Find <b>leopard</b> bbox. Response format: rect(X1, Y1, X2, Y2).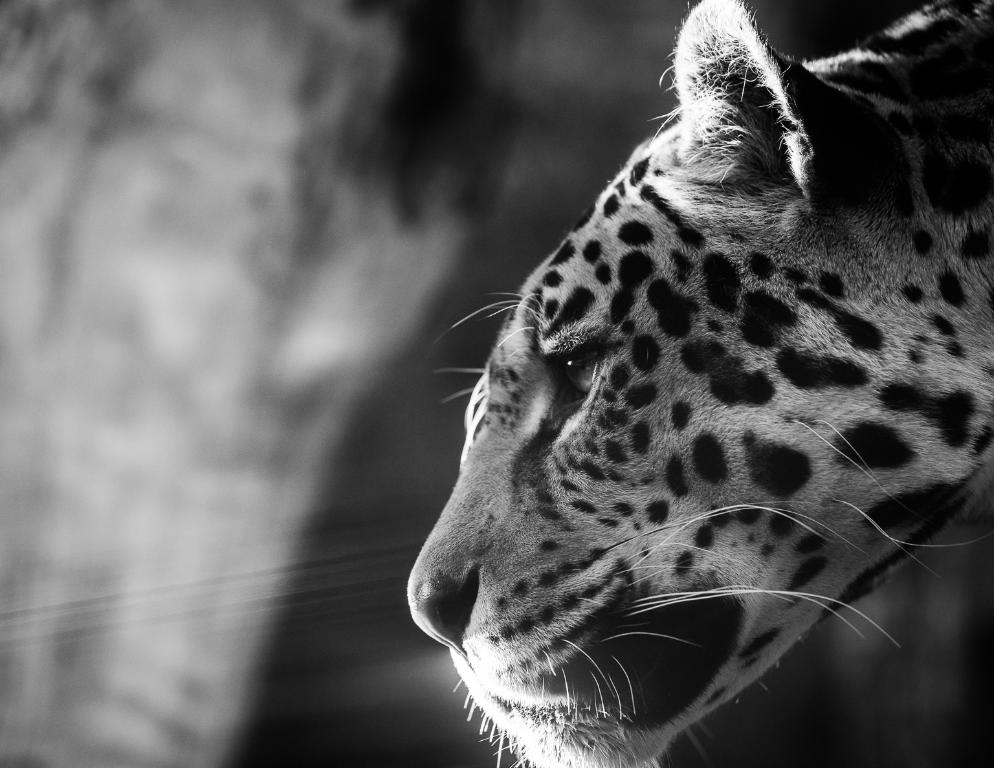
rect(402, 0, 993, 767).
